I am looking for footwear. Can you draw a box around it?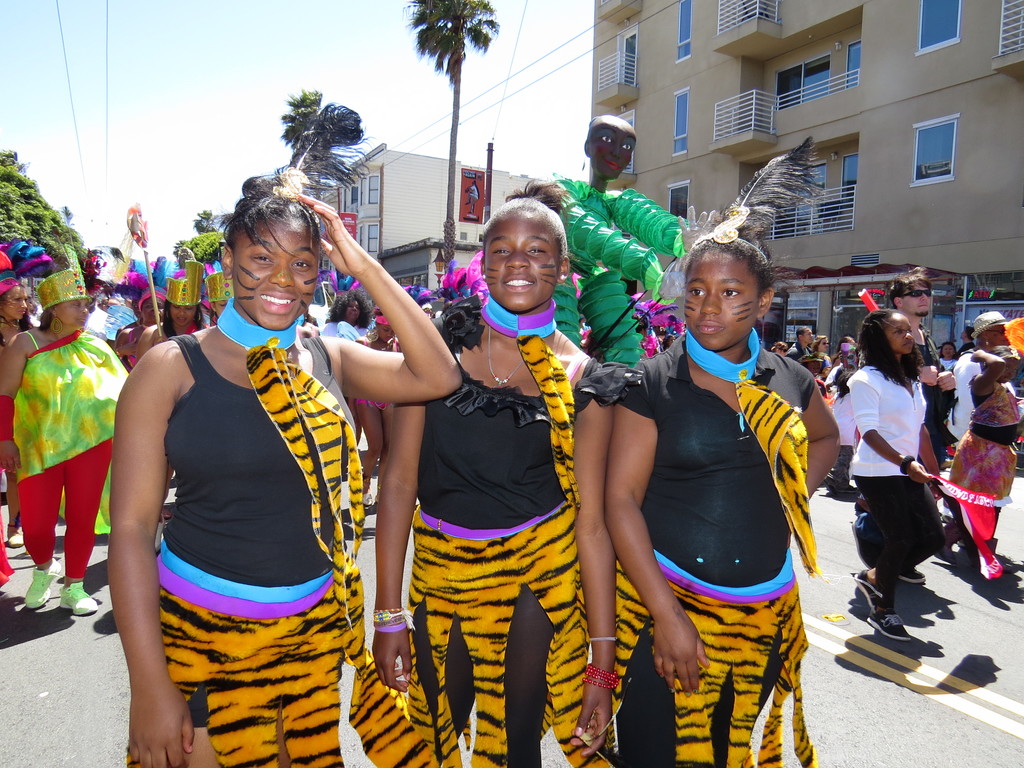
Sure, the bounding box is select_region(837, 484, 860, 495).
